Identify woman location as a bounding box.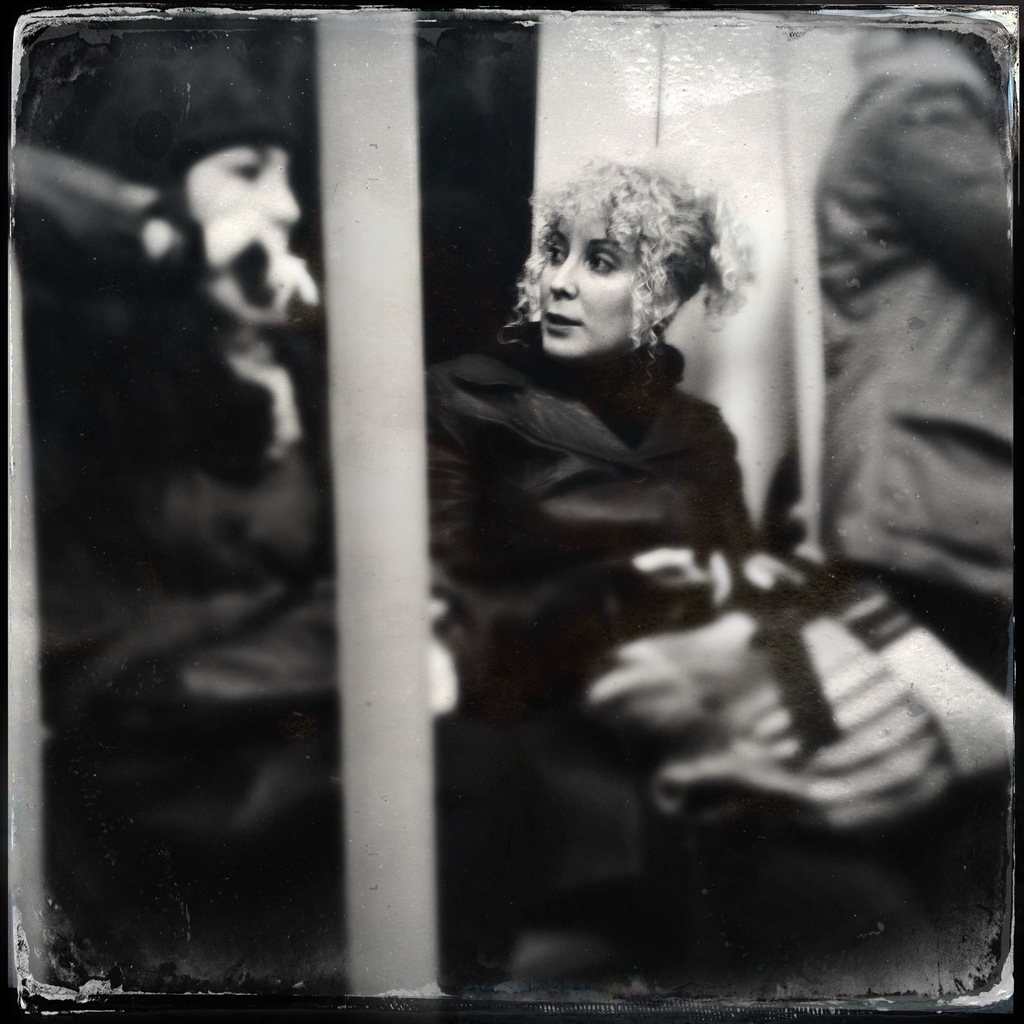
x1=396, y1=129, x2=803, y2=882.
